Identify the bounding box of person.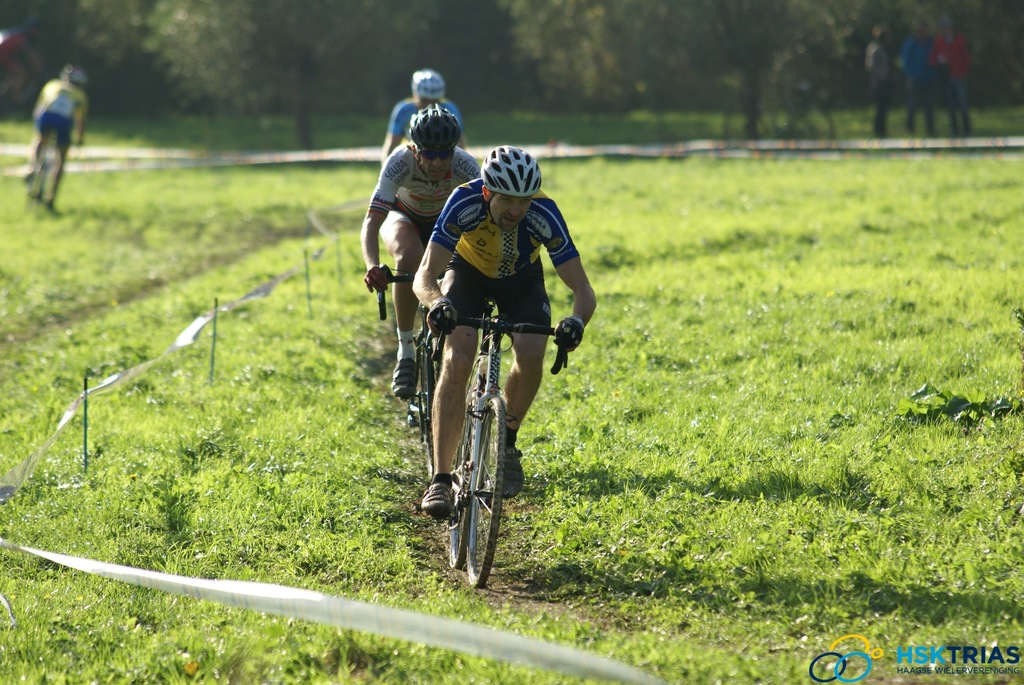
pyautogui.locateOnScreen(863, 28, 894, 135).
